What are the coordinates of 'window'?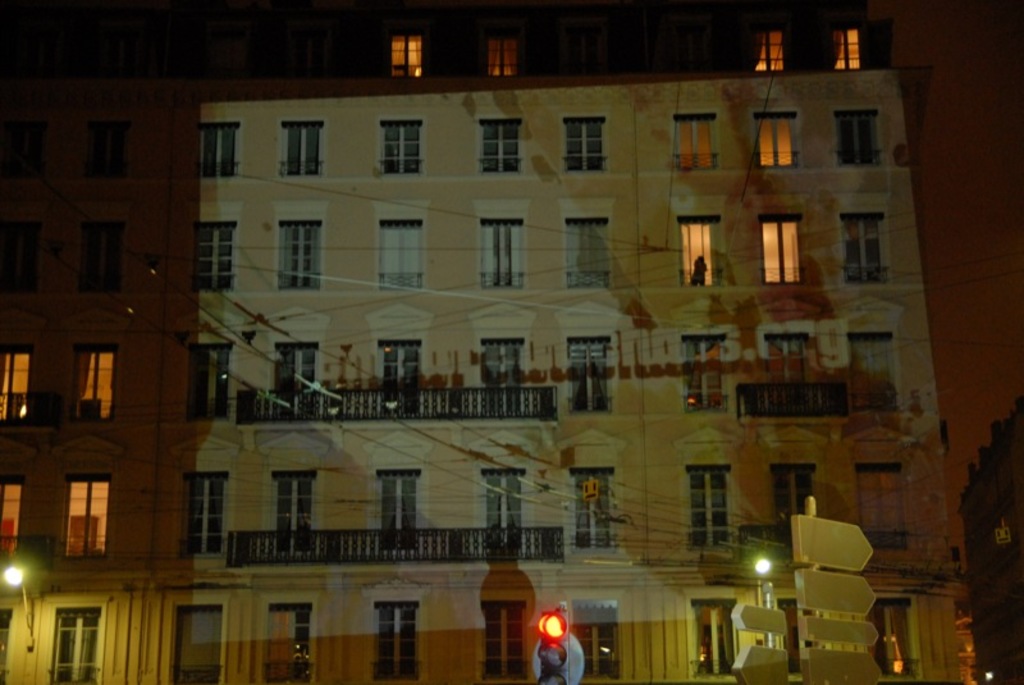
(x1=755, y1=29, x2=787, y2=73).
